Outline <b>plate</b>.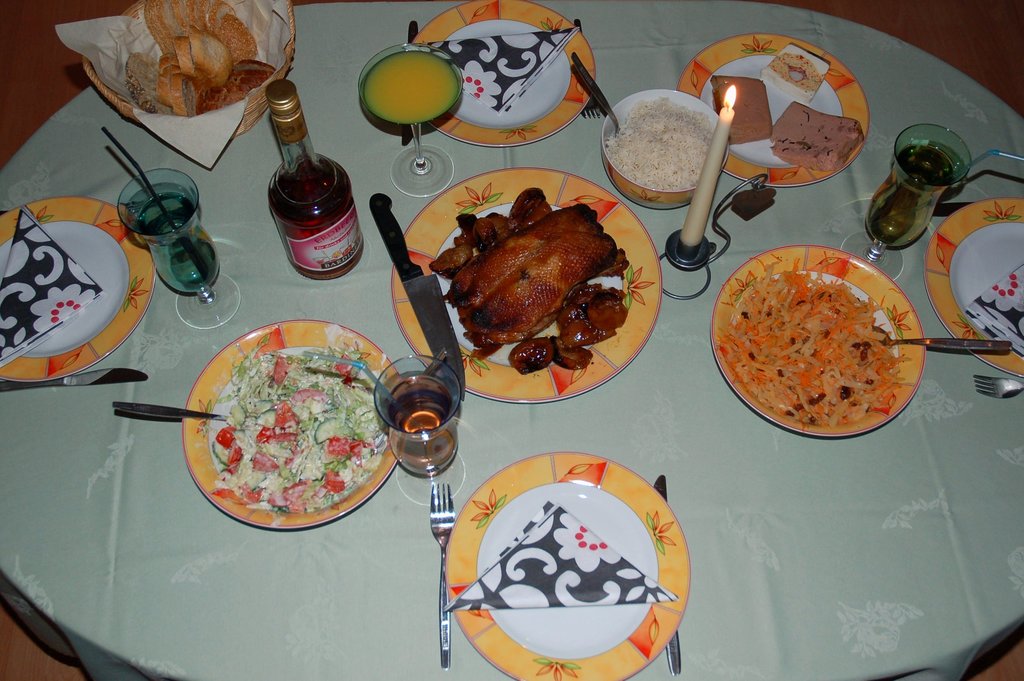
Outline: [175, 312, 414, 531].
